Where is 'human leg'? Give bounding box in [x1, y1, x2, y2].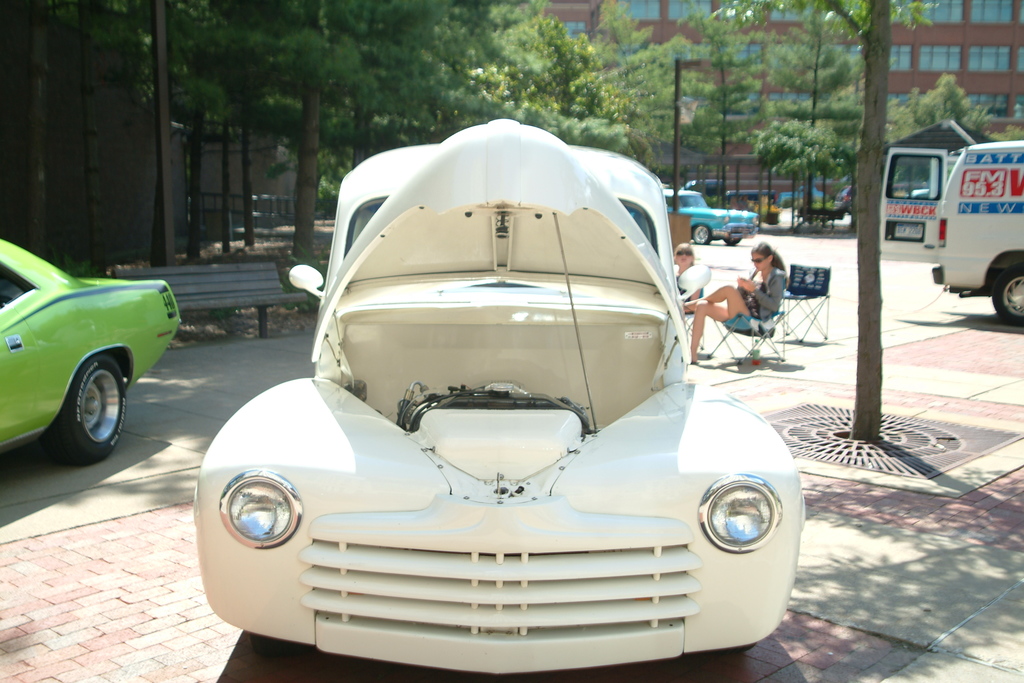
[678, 283, 755, 317].
